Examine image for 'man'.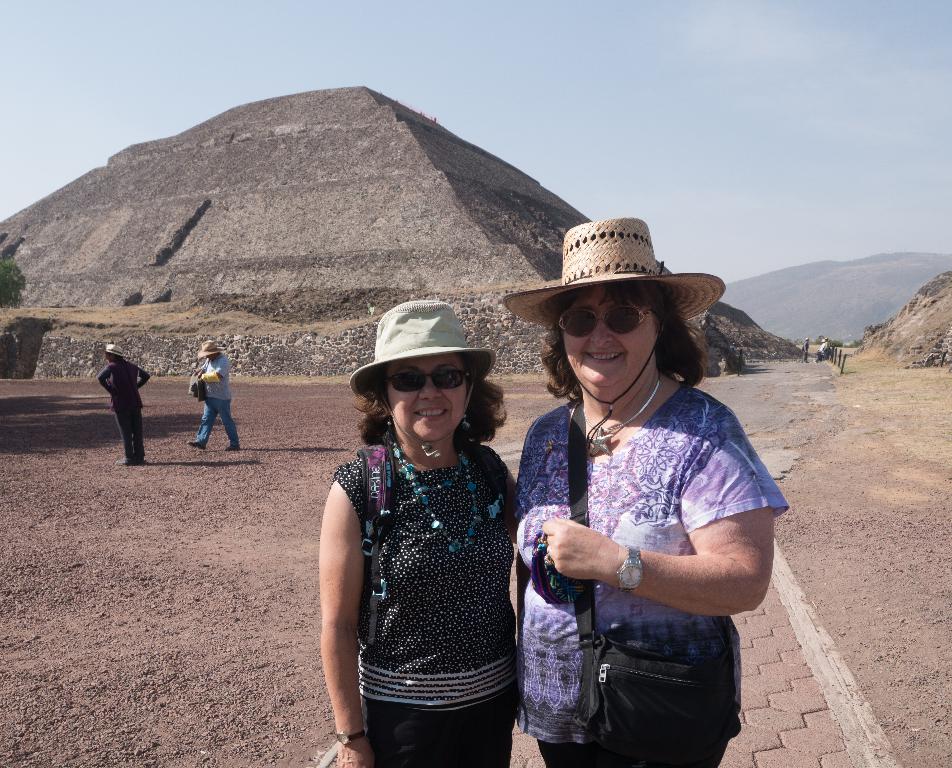
Examination result: [x1=184, y1=334, x2=242, y2=448].
